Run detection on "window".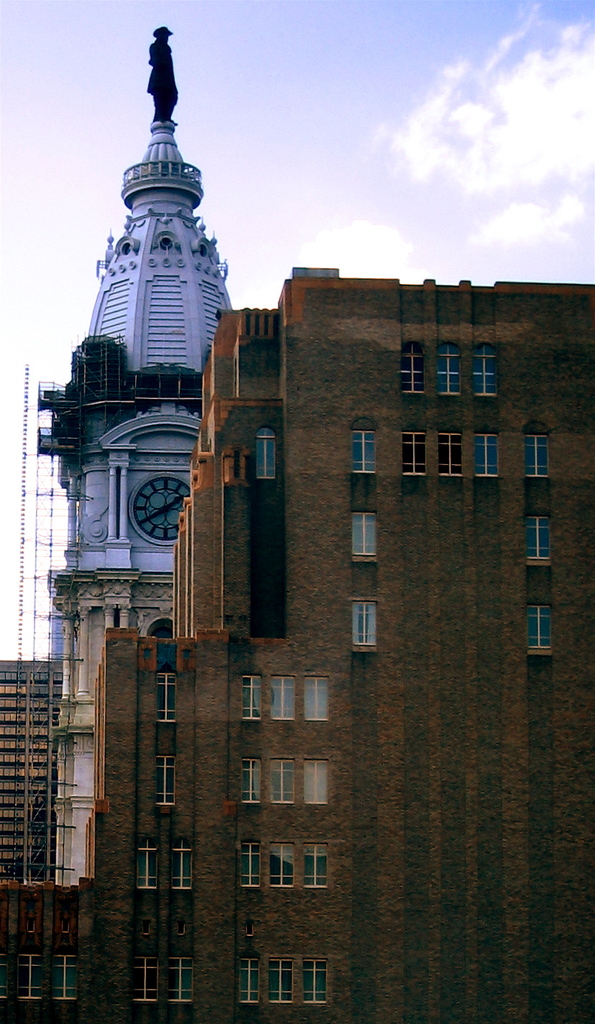
Result: x1=353, y1=429, x2=384, y2=479.
